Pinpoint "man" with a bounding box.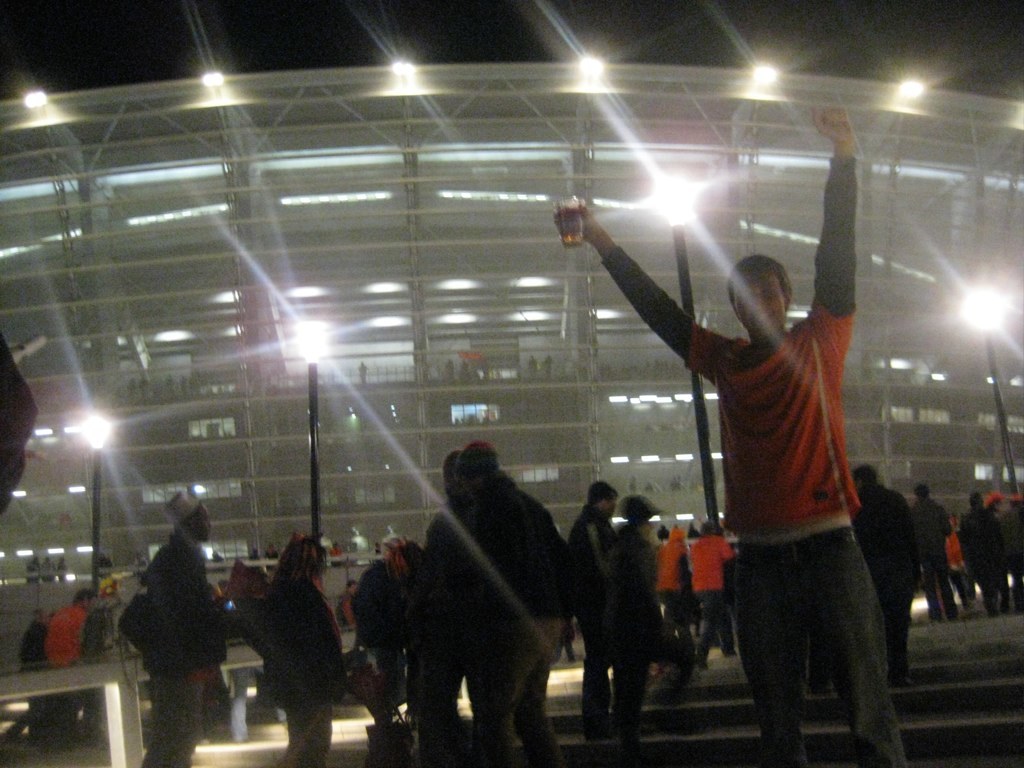
{"x1": 138, "y1": 474, "x2": 217, "y2": 767}.
